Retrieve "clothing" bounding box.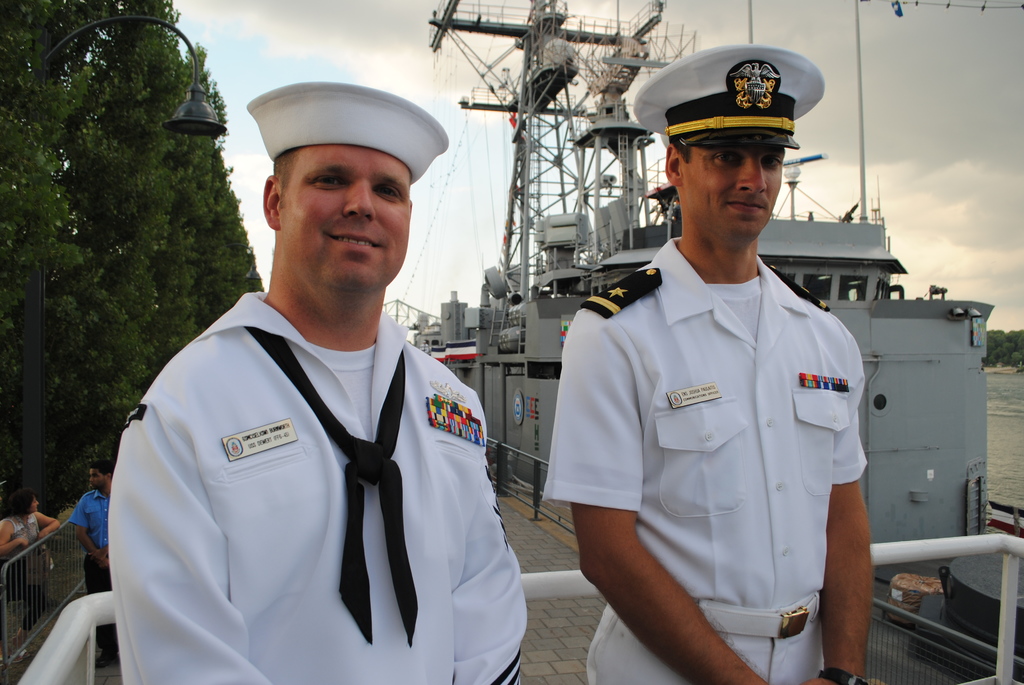
Bounding box: crop(113, 290, 532, 684).
